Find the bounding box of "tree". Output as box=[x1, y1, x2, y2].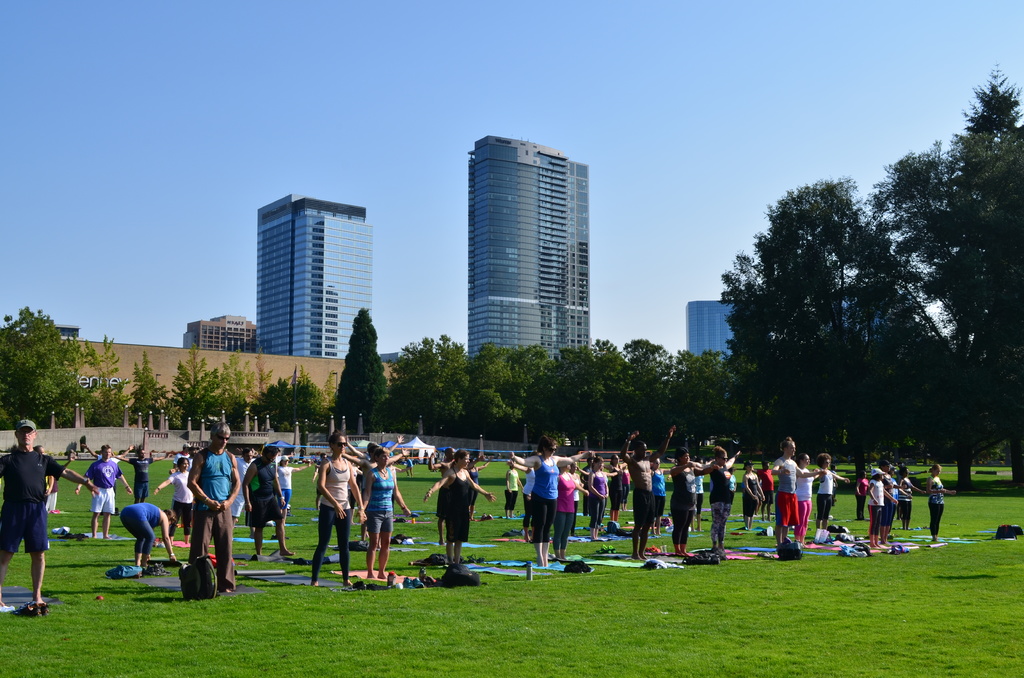
box=[531, 337, 588, 444].
